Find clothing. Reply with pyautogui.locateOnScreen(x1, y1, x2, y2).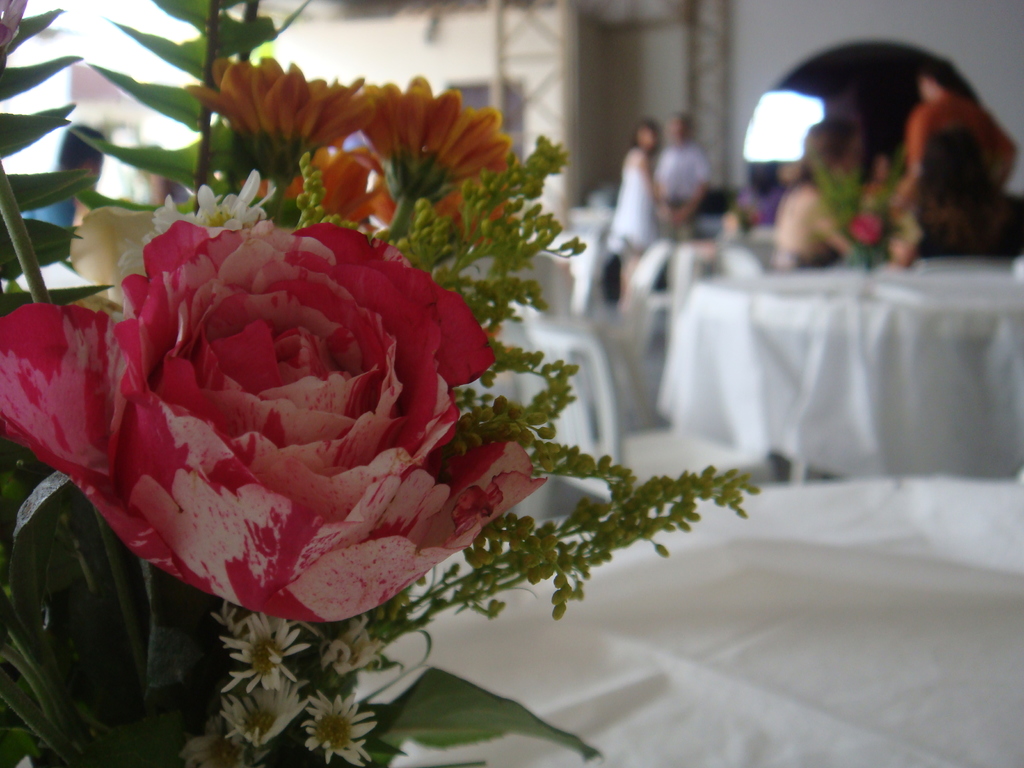
pyautogui.locateOnScreen(654, 128, 711, 233).
